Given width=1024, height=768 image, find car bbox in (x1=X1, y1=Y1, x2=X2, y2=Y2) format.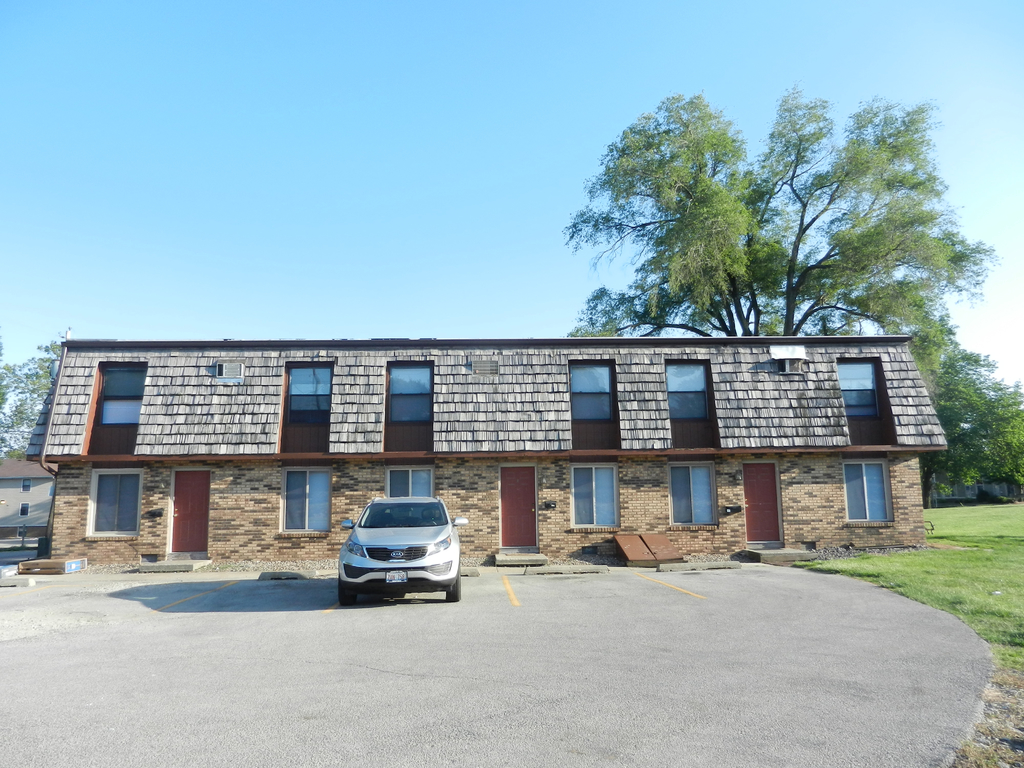
(x1=332, y1=496, x2=469, y2=608).
